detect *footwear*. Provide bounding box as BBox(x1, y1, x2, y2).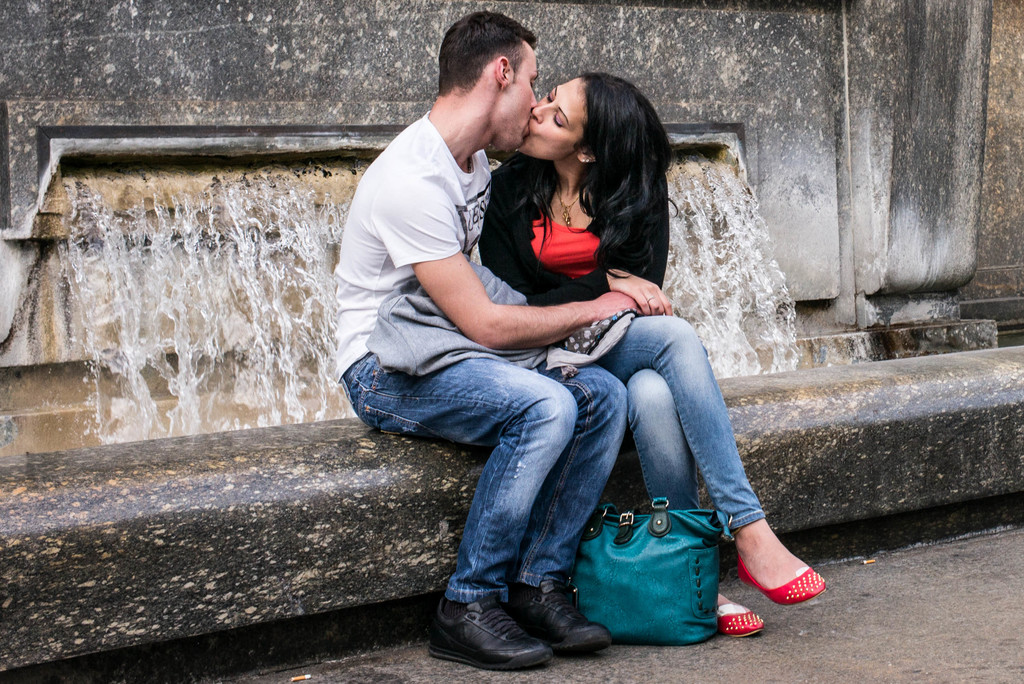
BBox(714, 600, 769, 632).
